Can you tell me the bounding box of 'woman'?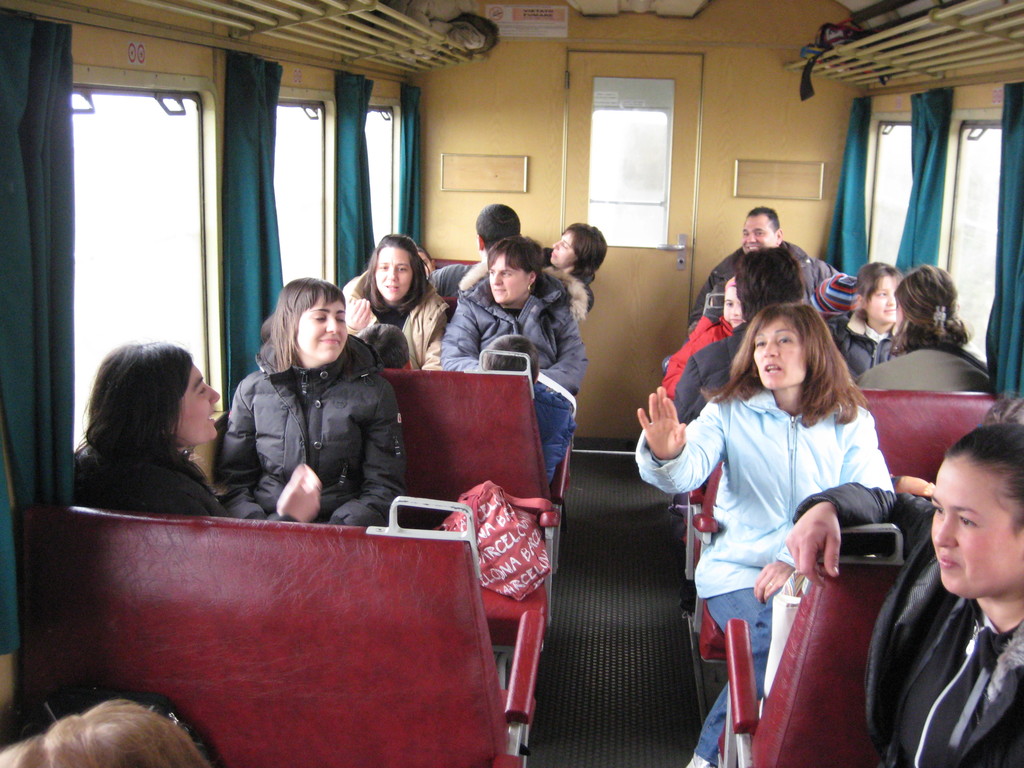
select_region(344, 234, 450, 371).
